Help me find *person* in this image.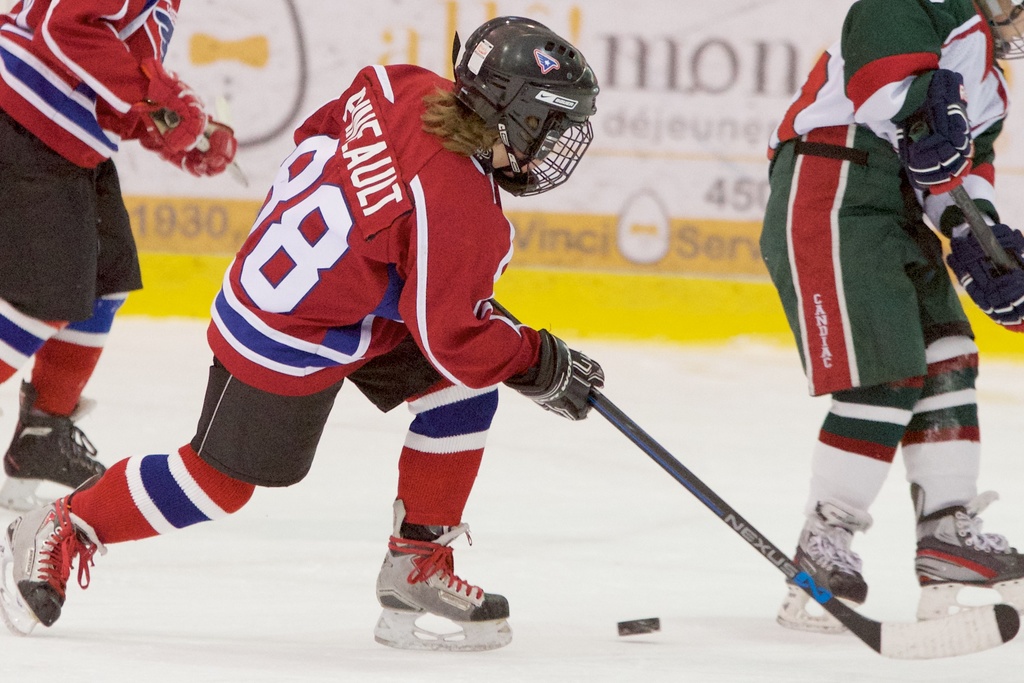
Found it: [x1=1, y1=8, x2=604, y2=654].
